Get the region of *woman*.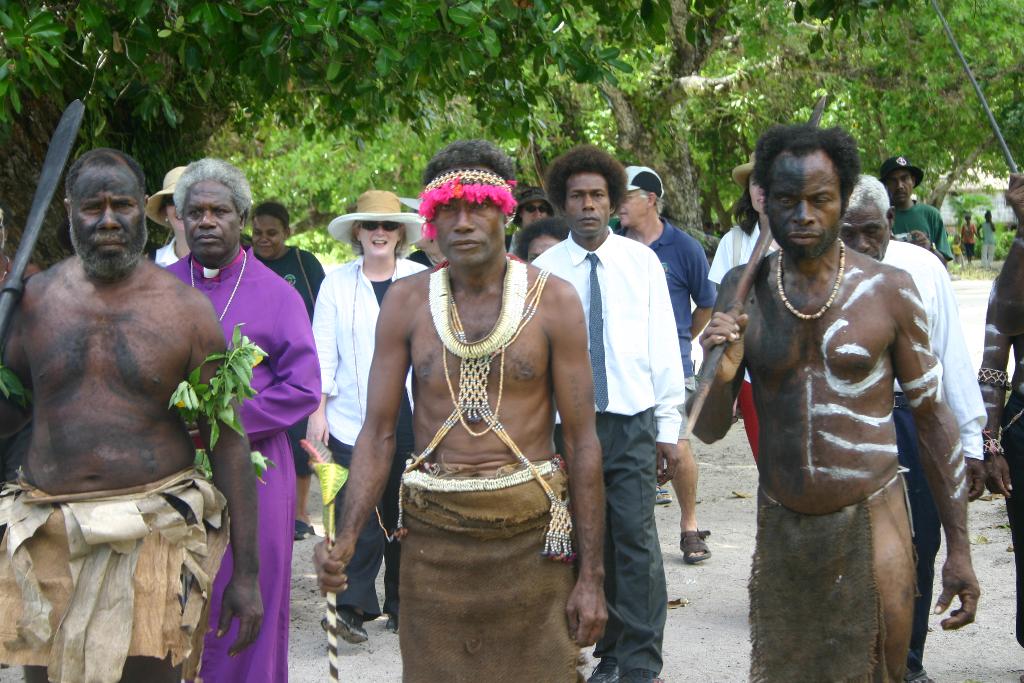
detection(698, 147, 787, 471).
